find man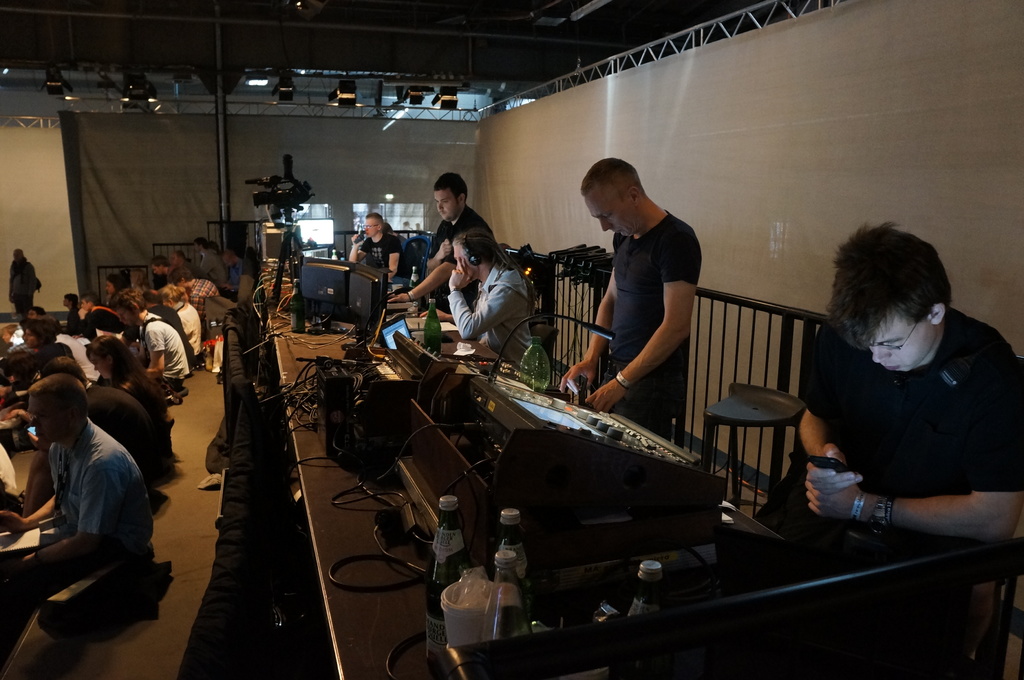
detection(754, 219, 1020, 677)
